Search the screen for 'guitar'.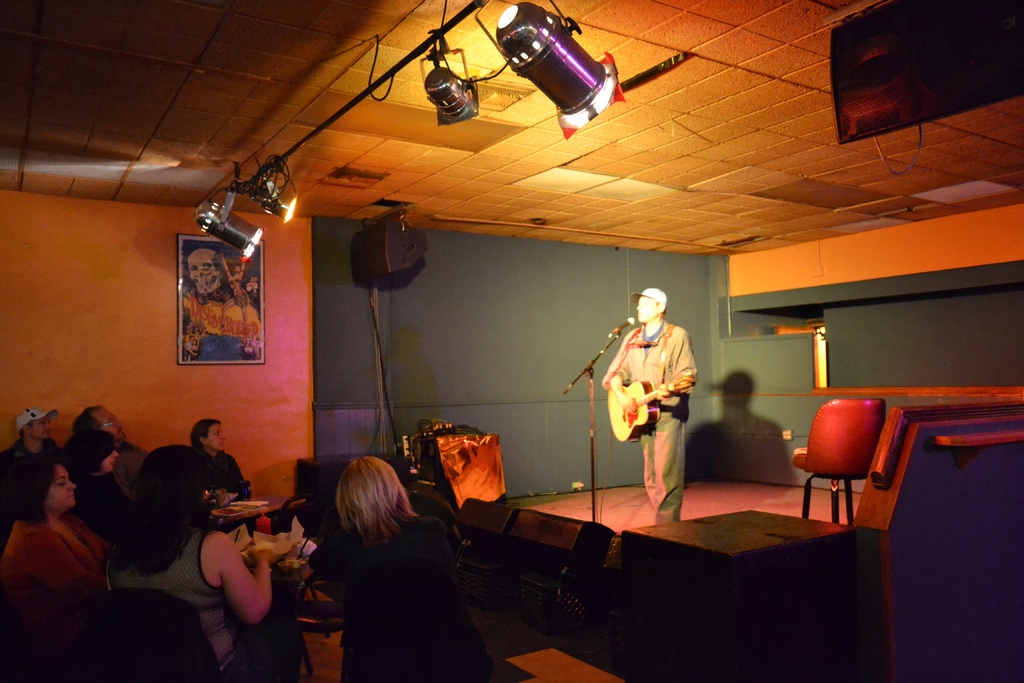
Found at locate(602, 375, 691, 445).
